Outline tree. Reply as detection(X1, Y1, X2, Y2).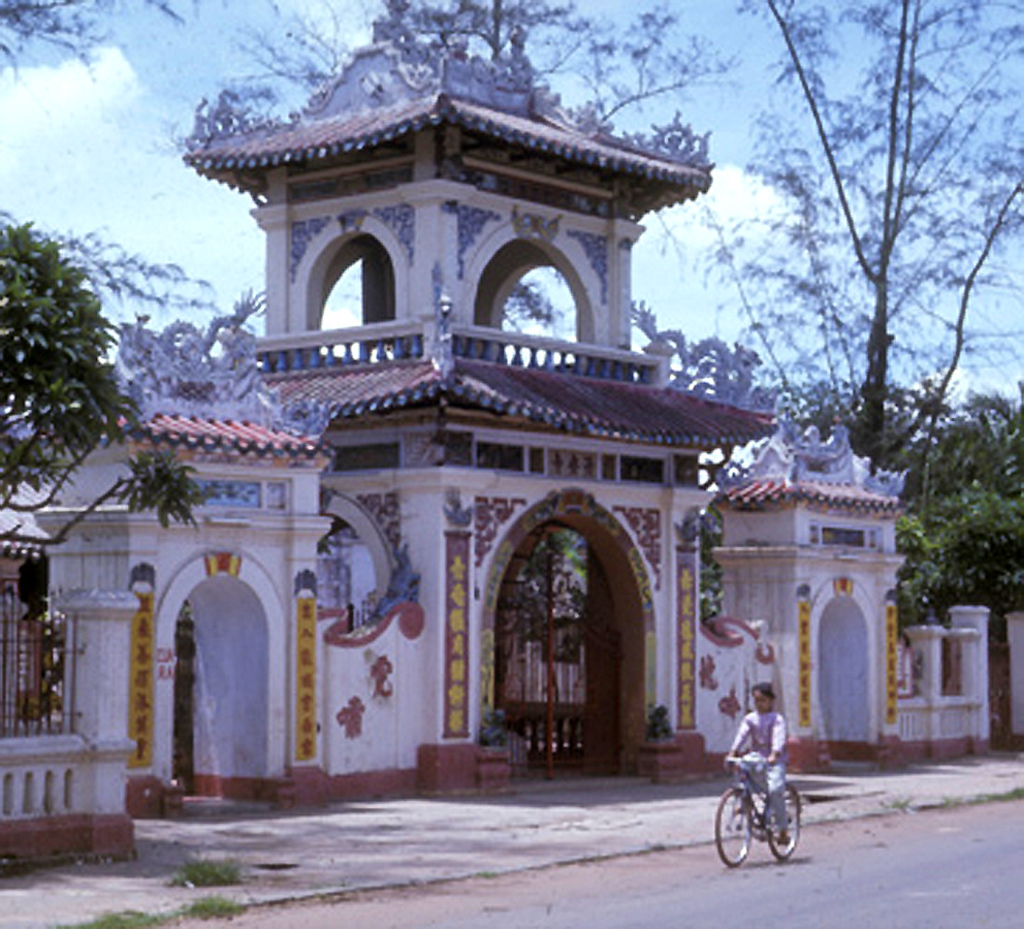
detection(886, 524, 942, 638).
